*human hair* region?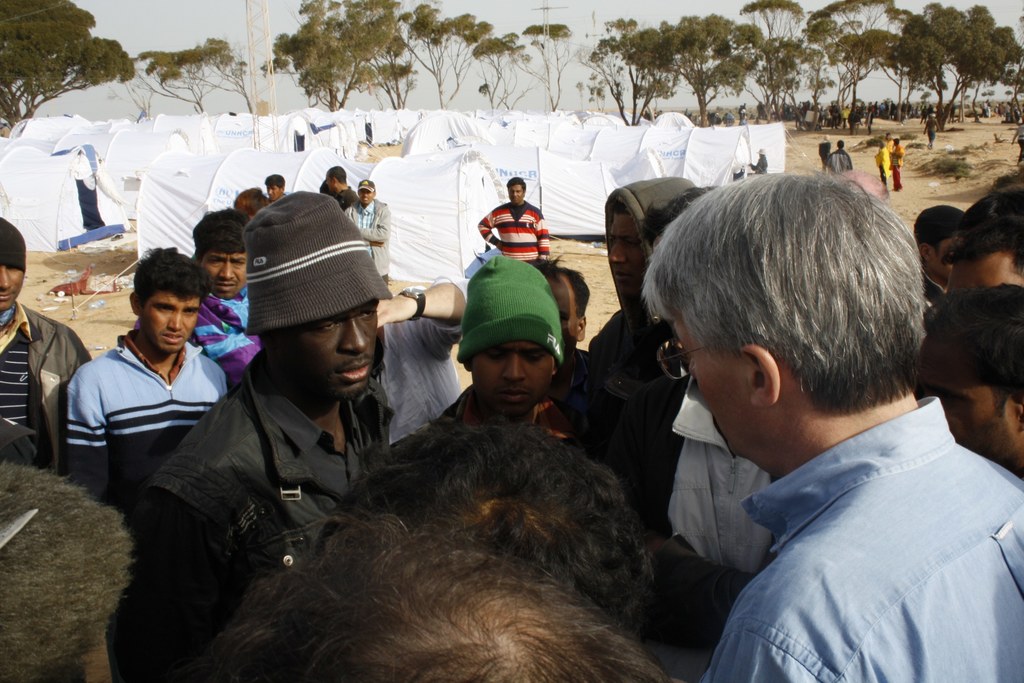
bbox(0, 462, 132, 682)
